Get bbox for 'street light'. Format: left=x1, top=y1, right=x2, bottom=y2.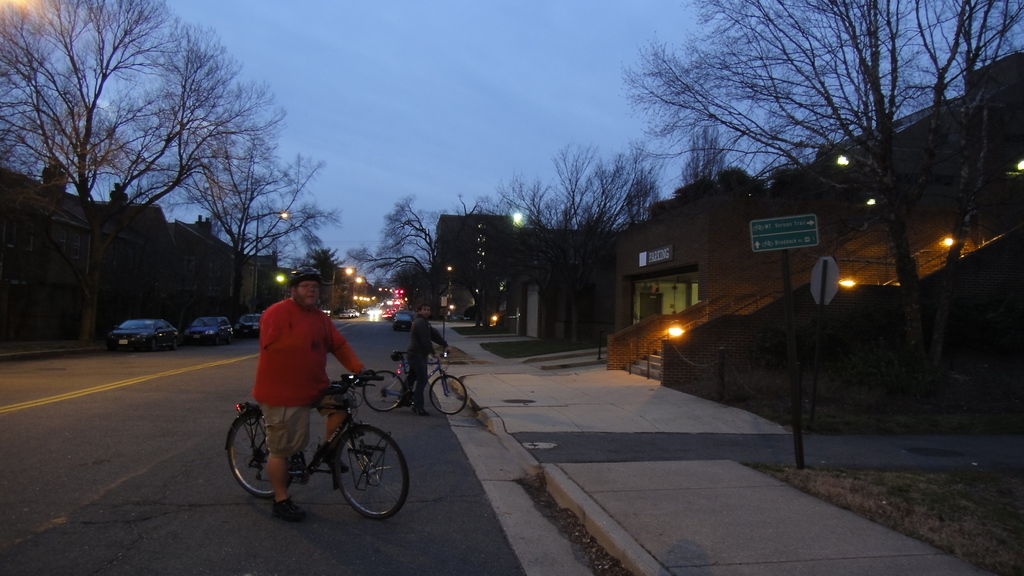
left=249, top=210, right=290, bottom=306.
